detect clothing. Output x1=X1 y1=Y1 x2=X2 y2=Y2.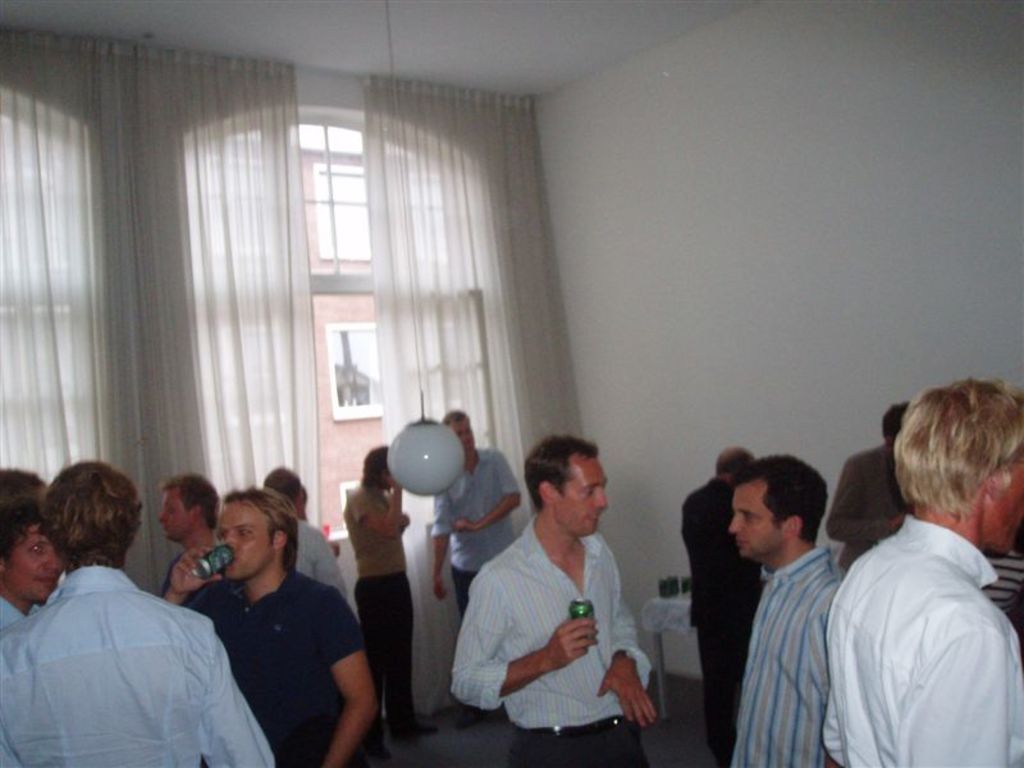
x1=342 y1=480 x2=430 y2=741.
